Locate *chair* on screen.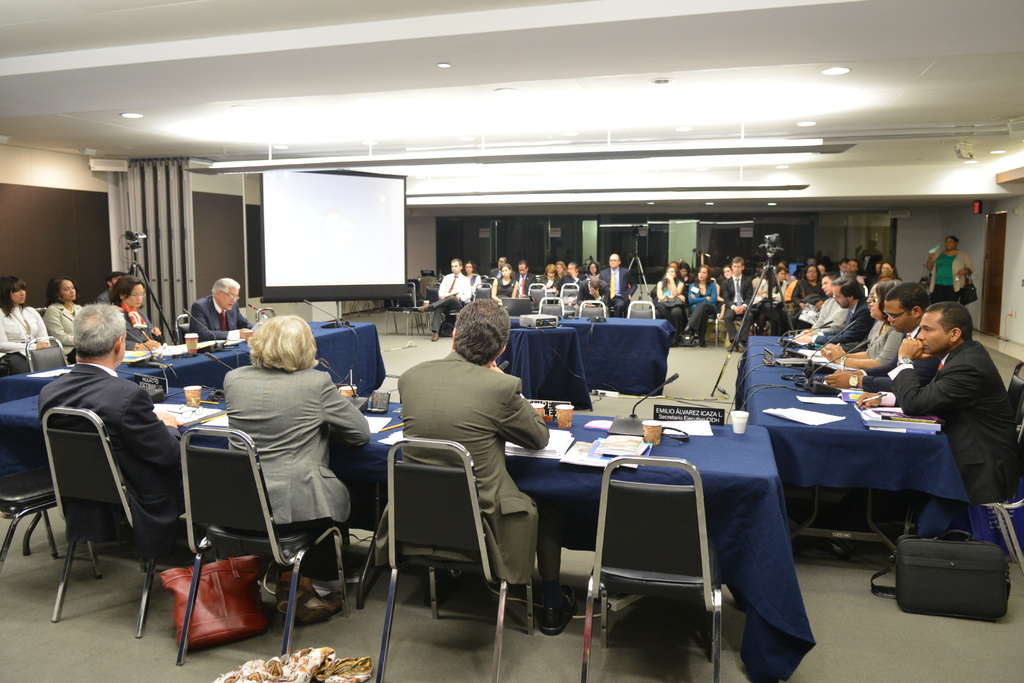
On screen at detection(0, 477, 105, 577).
